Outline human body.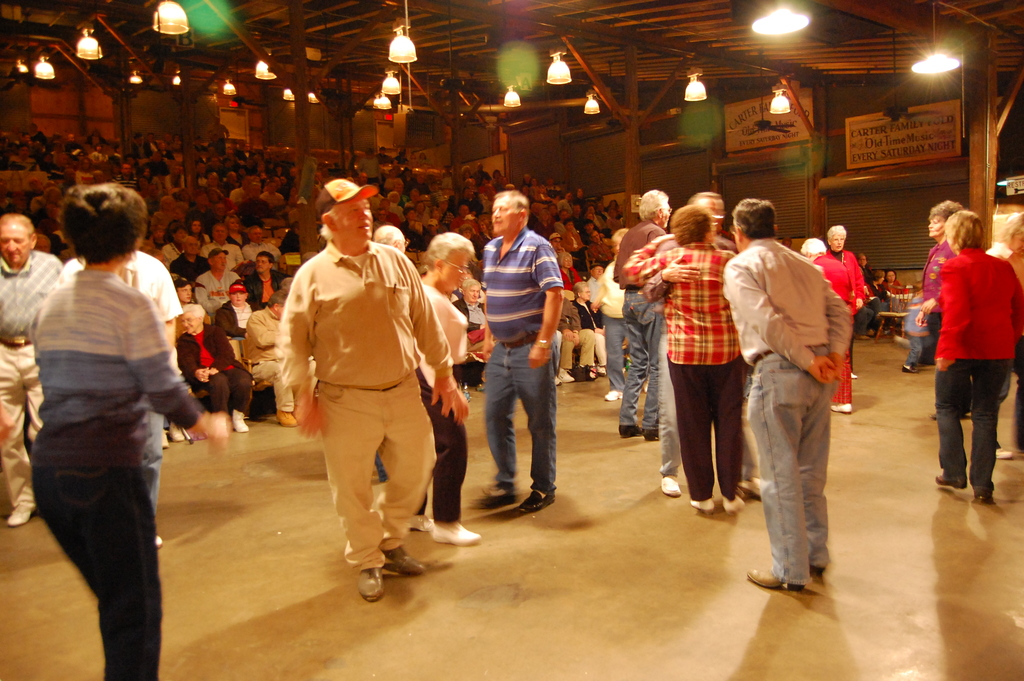
Outline: (714, 200, 850, 595).
